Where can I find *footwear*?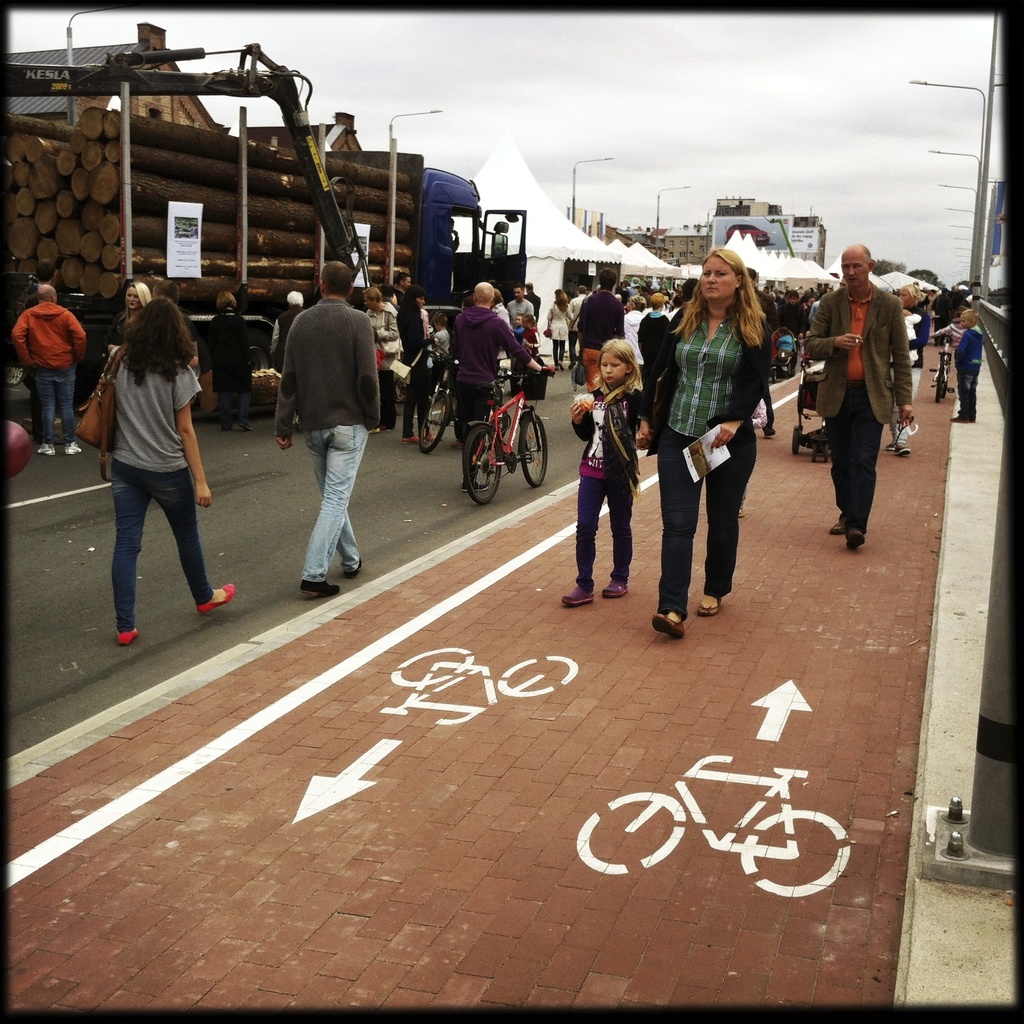
You can find it at <region>597, 574, 627, 597</region>.
